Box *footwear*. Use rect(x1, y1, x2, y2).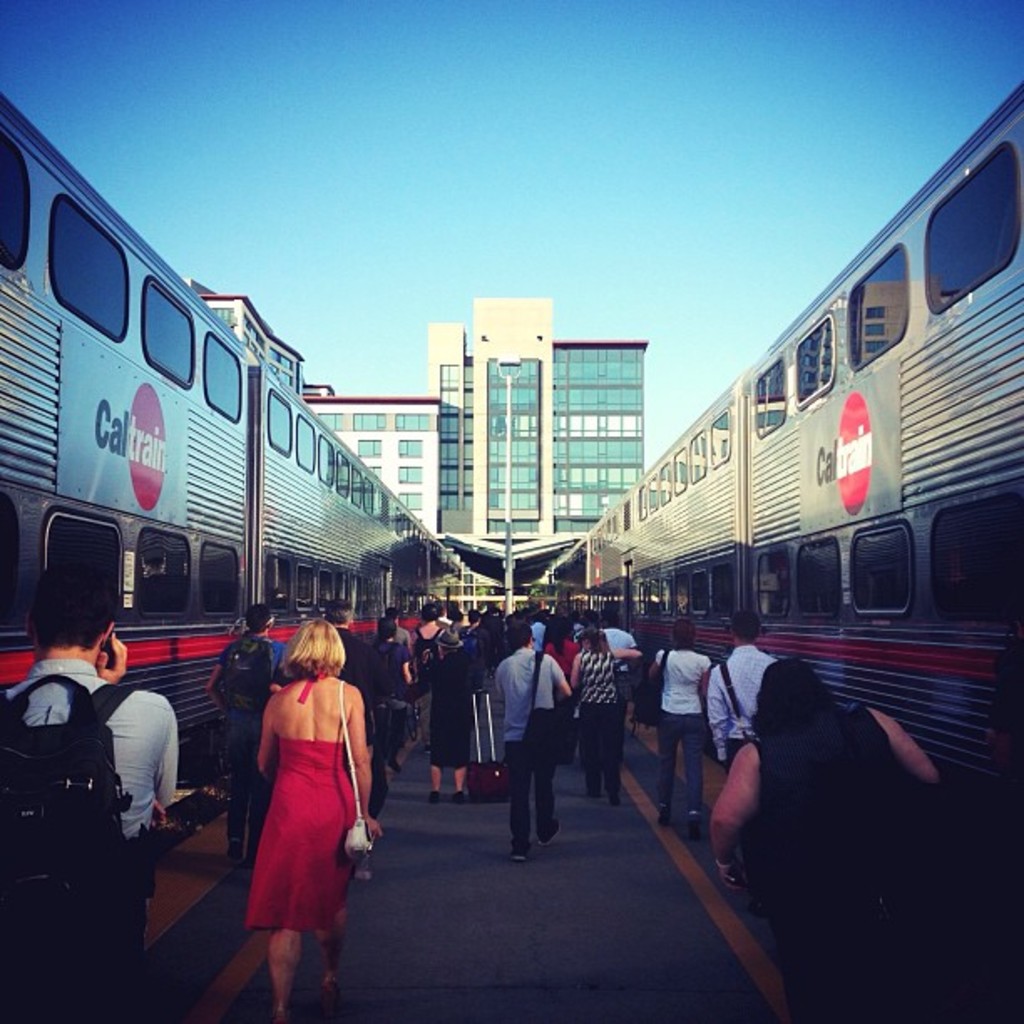
rect(313, 979, 338, 999).
